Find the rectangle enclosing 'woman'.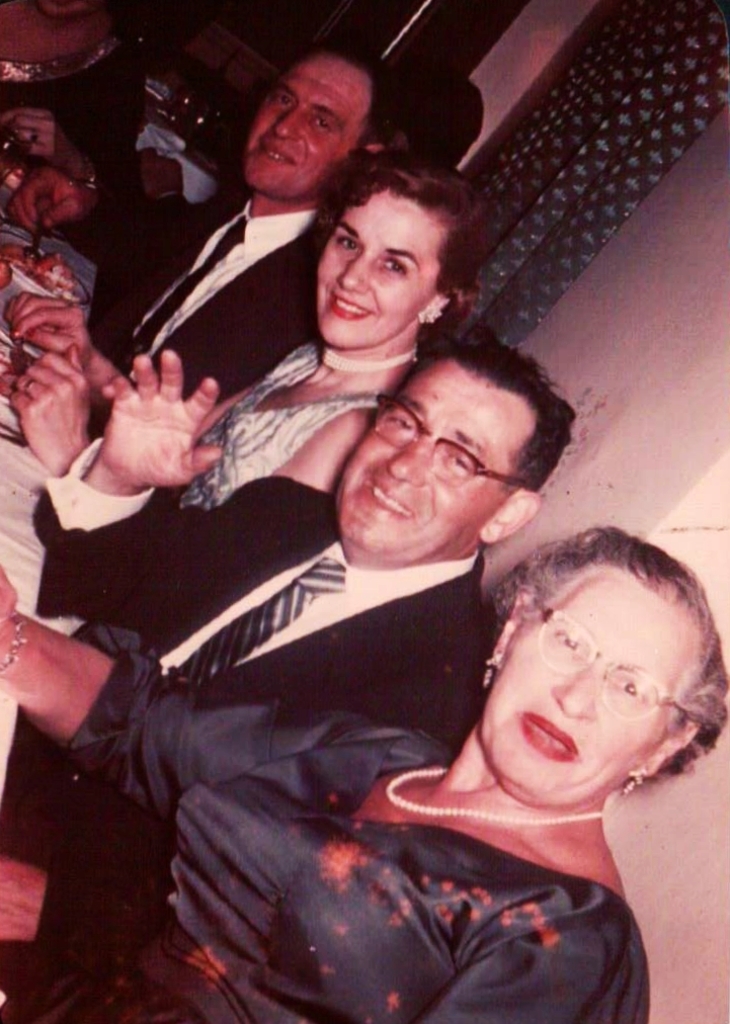
0:0:145:174.
